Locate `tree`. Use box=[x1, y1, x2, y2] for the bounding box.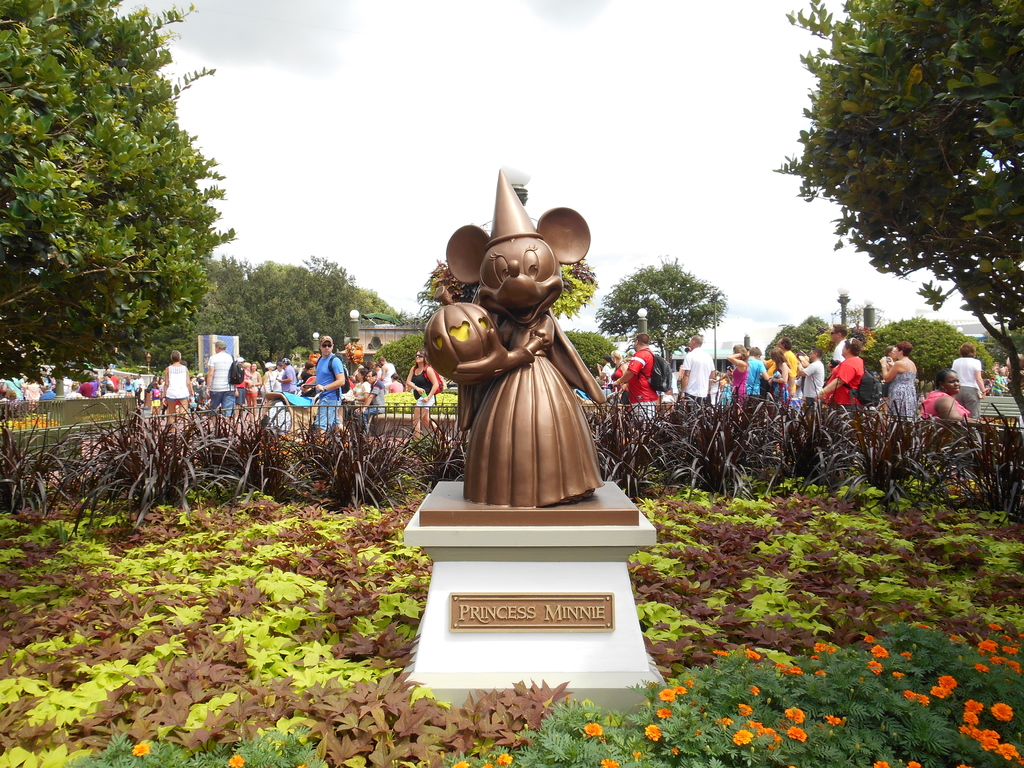
box=[420, 255, 476, 310].
